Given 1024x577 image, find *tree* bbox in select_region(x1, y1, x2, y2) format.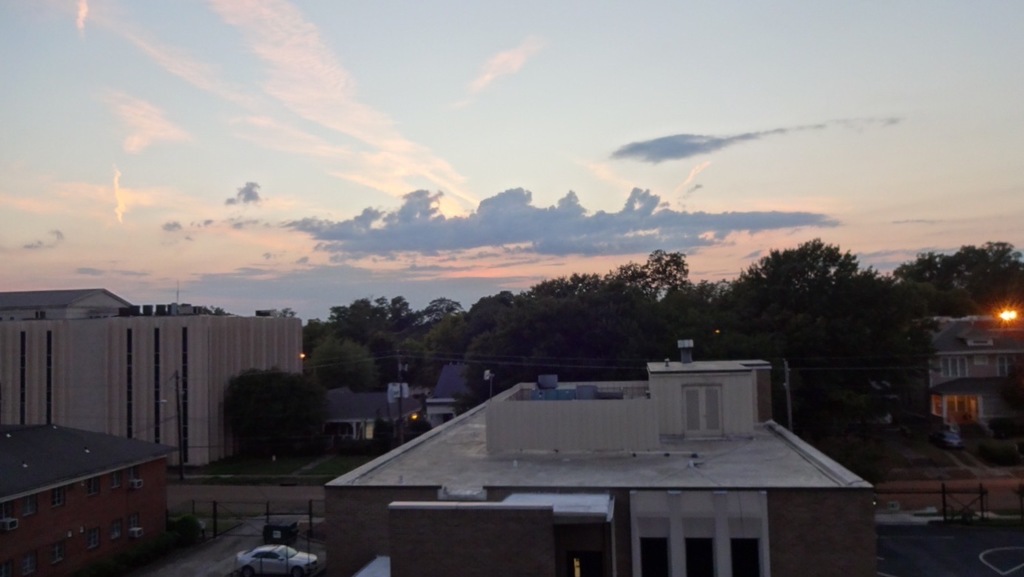
select_region(272, 307, 296, 320).
